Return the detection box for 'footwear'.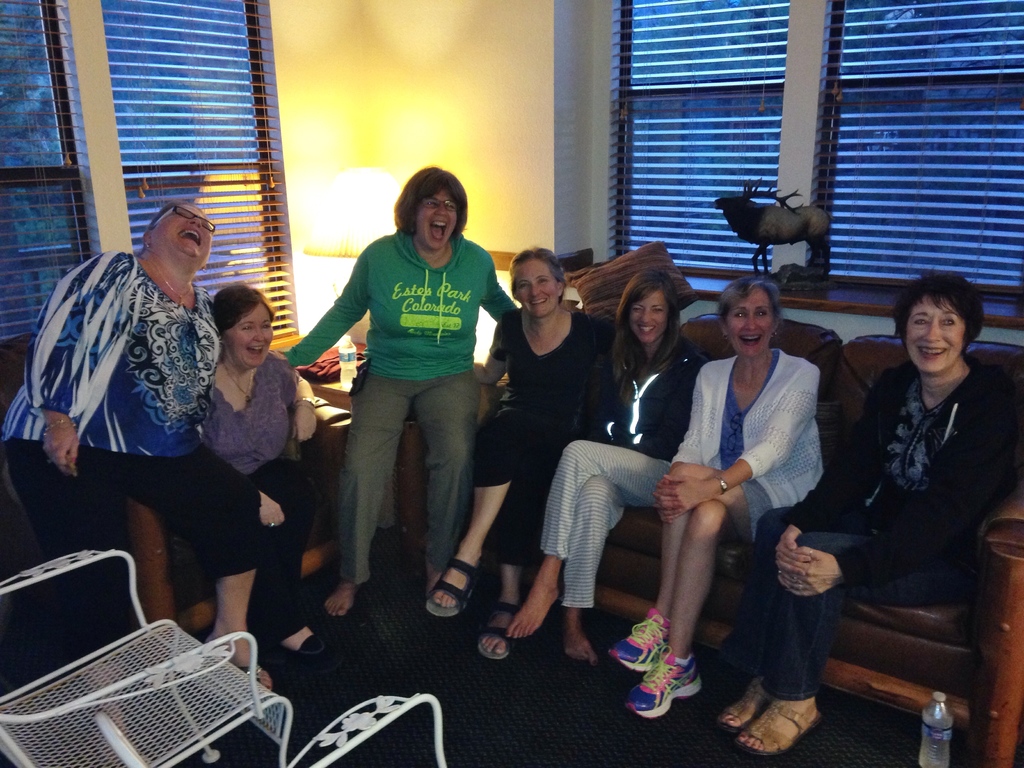
[left=627, top=643, right=700, bottom=721].
